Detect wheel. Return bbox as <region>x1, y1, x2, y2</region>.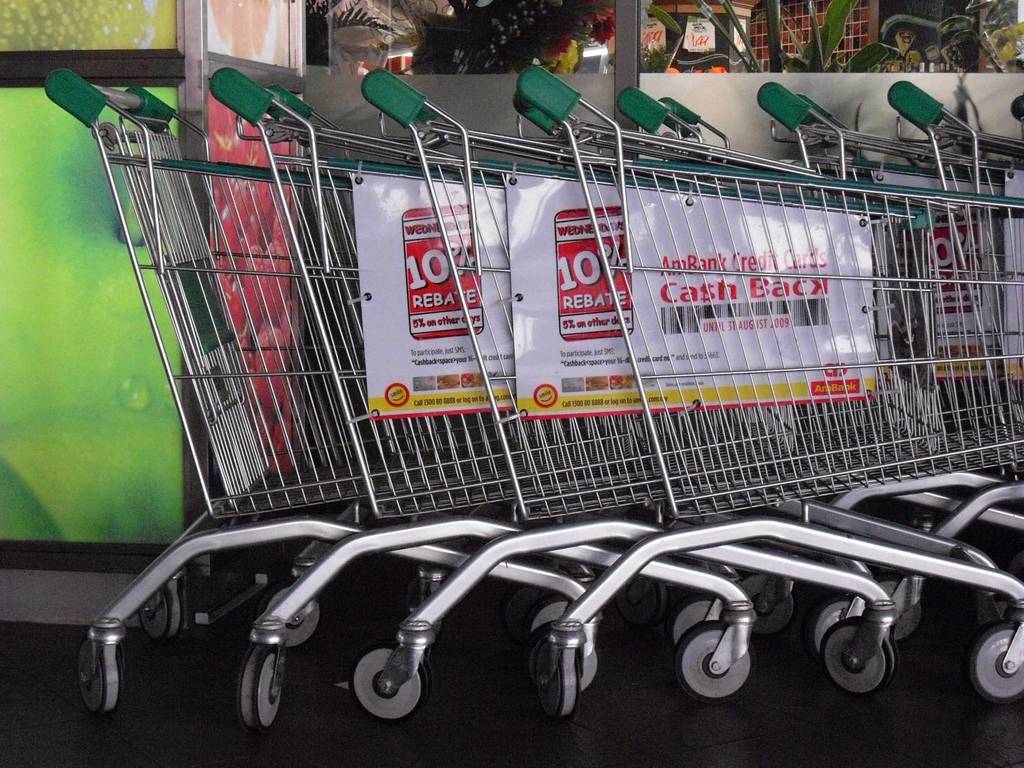
<region>741, 567, 801, 642</region>.
